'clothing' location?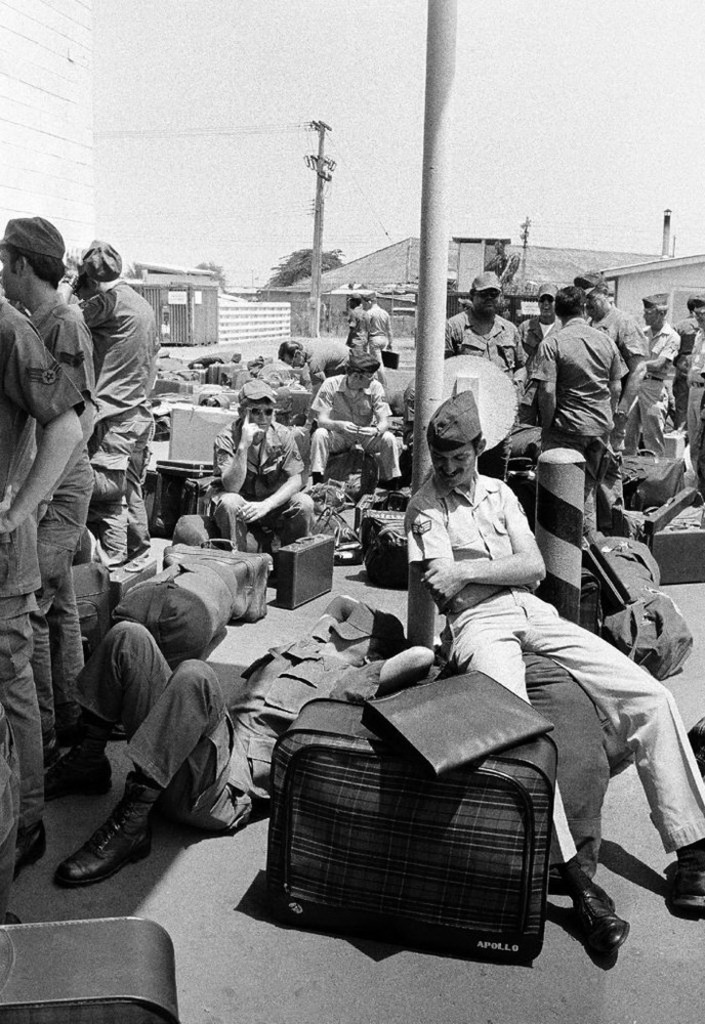
{"left": 365, "top": 303, "right": 393, "bottom": 374}
